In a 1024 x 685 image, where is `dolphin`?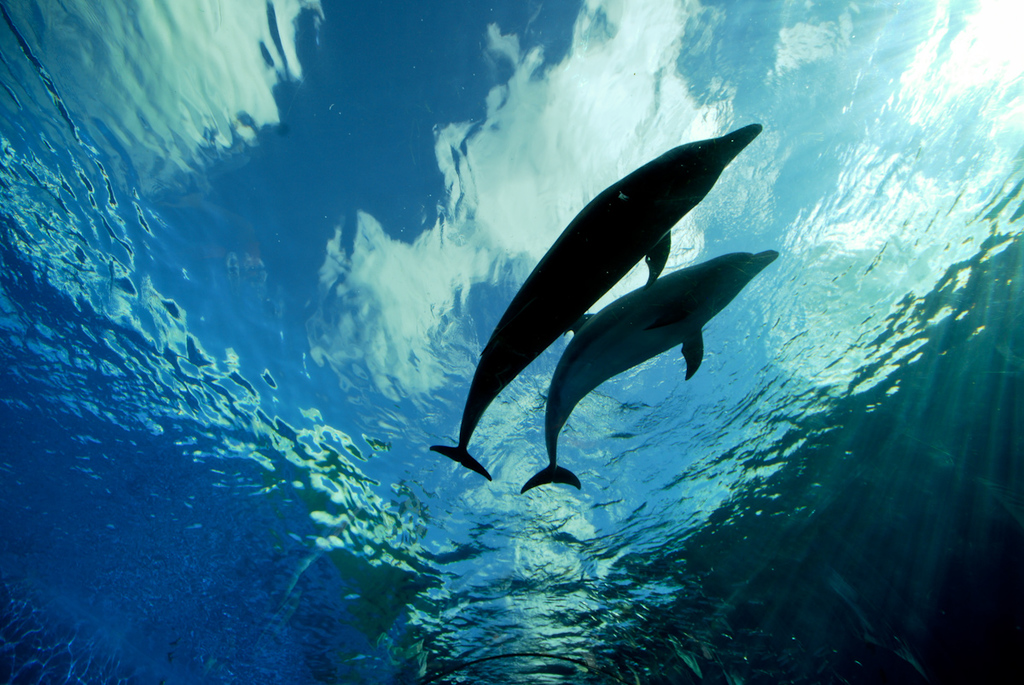
region(513, 247, 778, 496).
